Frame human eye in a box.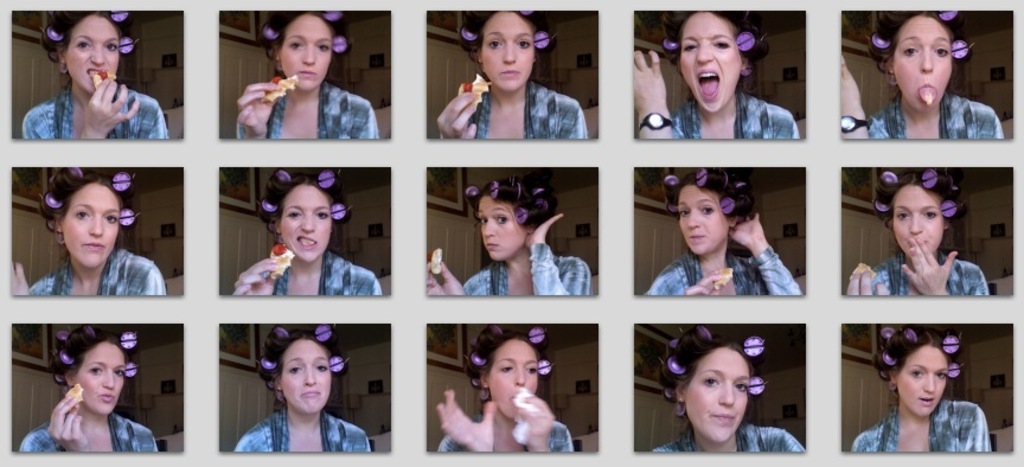
<region>494, 211, 507, 226</region>.
